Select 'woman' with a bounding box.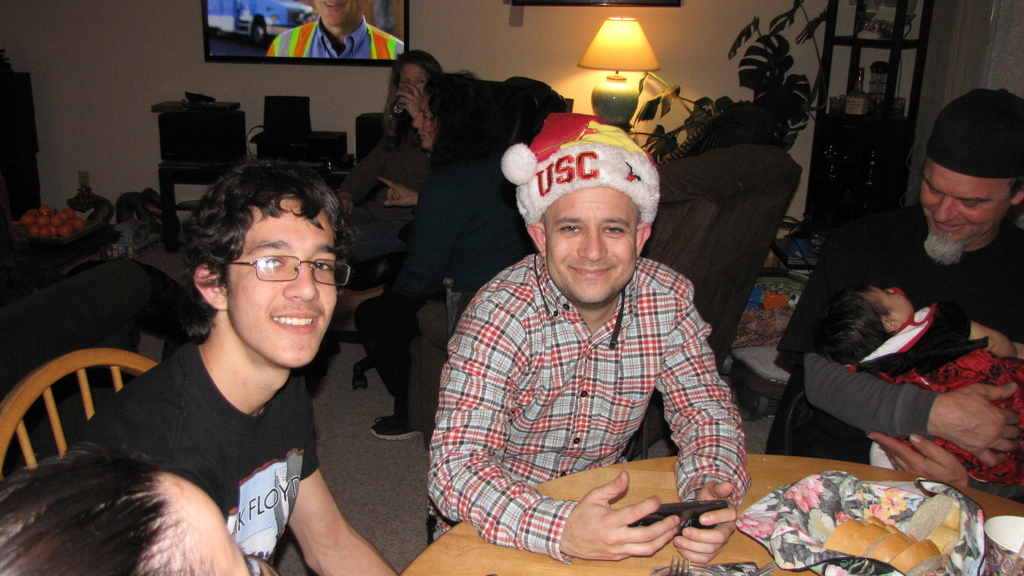
select_region(0, 462, 276, 575).
